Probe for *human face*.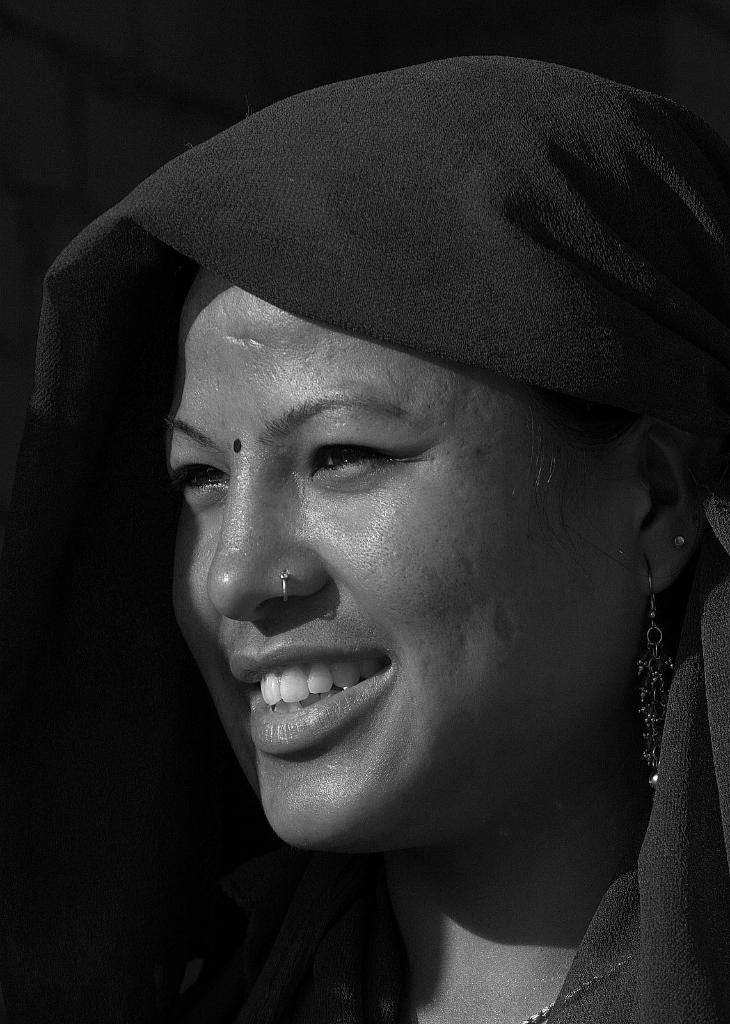
Probe result: l=170, t=280, r=647, b=840.
